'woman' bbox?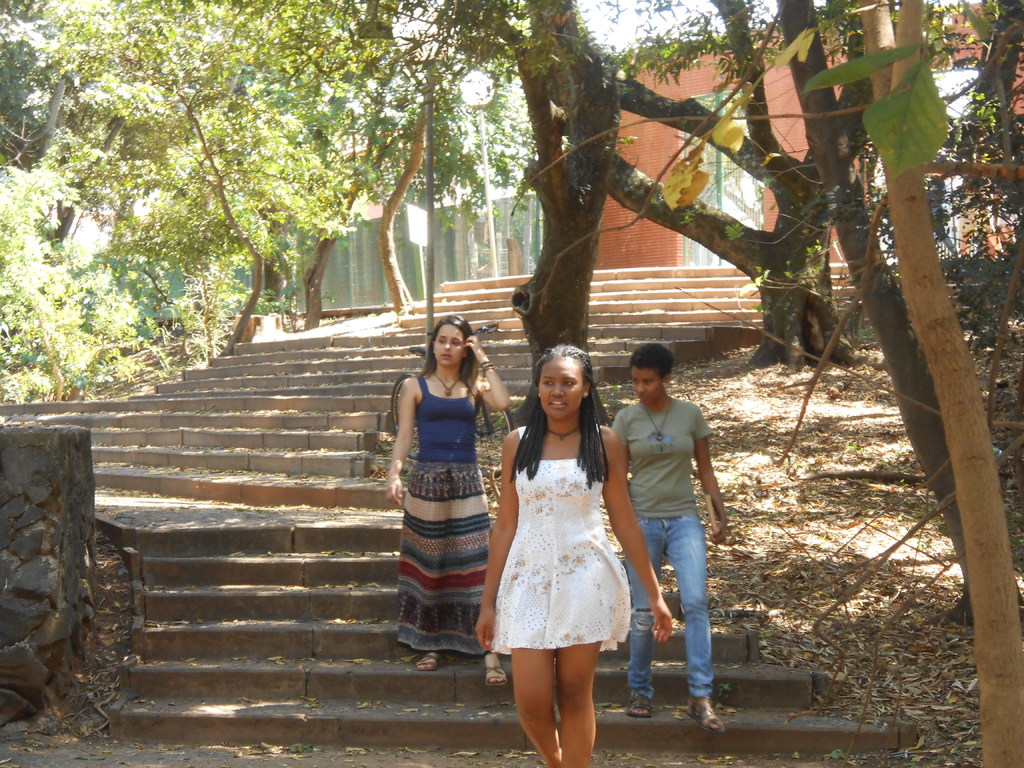
611/342/726/735
